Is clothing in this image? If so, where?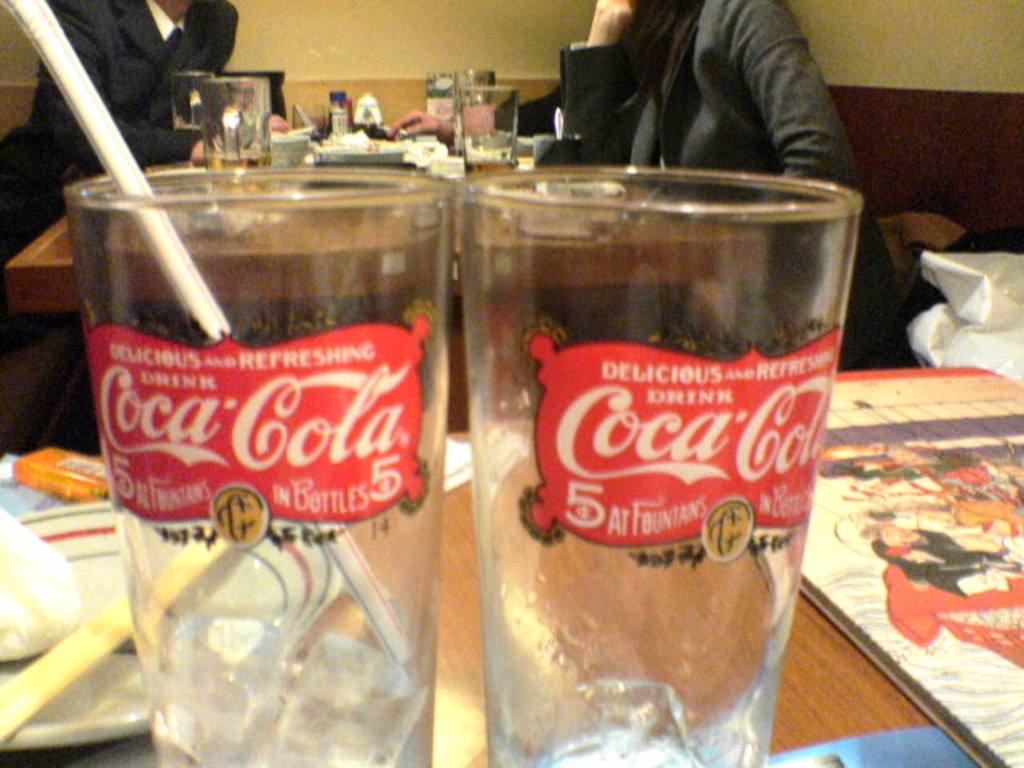
Yes, at 565, 2, 883, 181.
